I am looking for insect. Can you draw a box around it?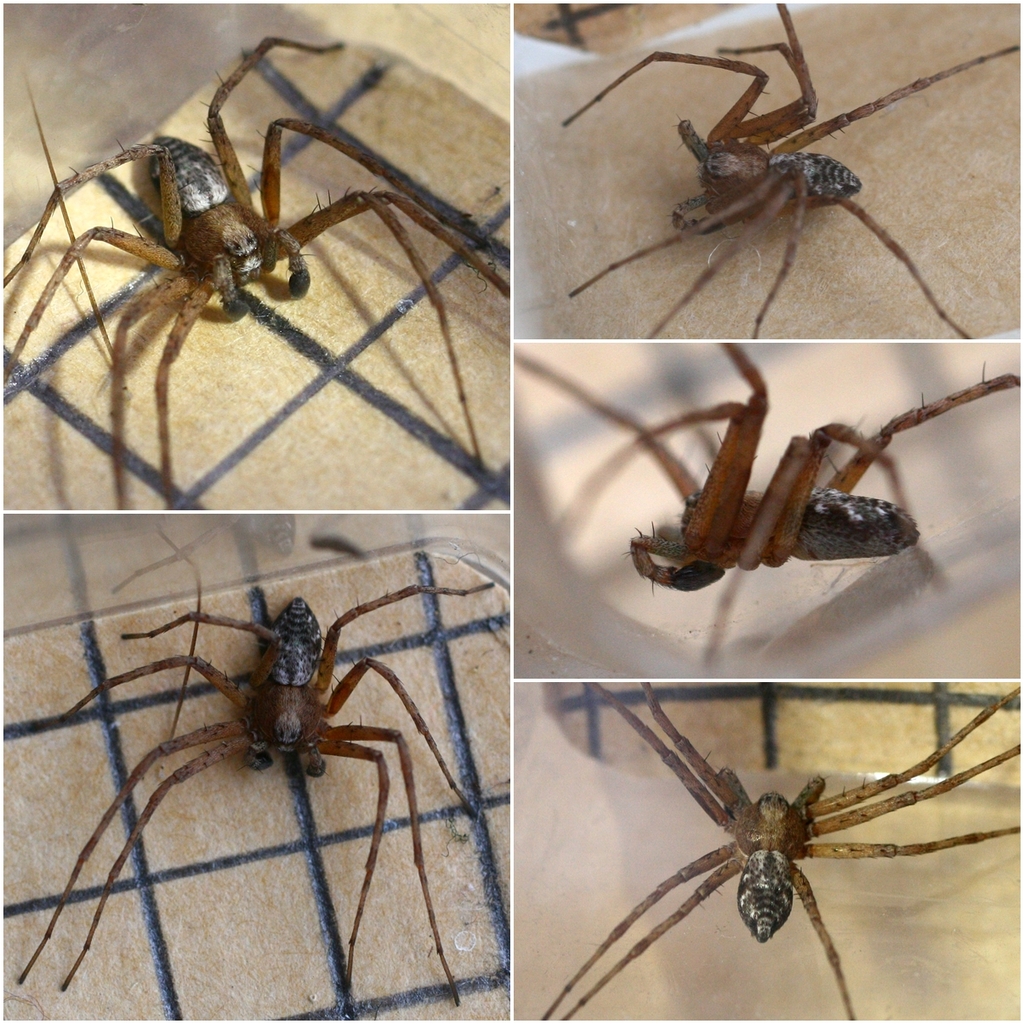
Sure, the bounding box is region(508, 342, 1023, 668).
